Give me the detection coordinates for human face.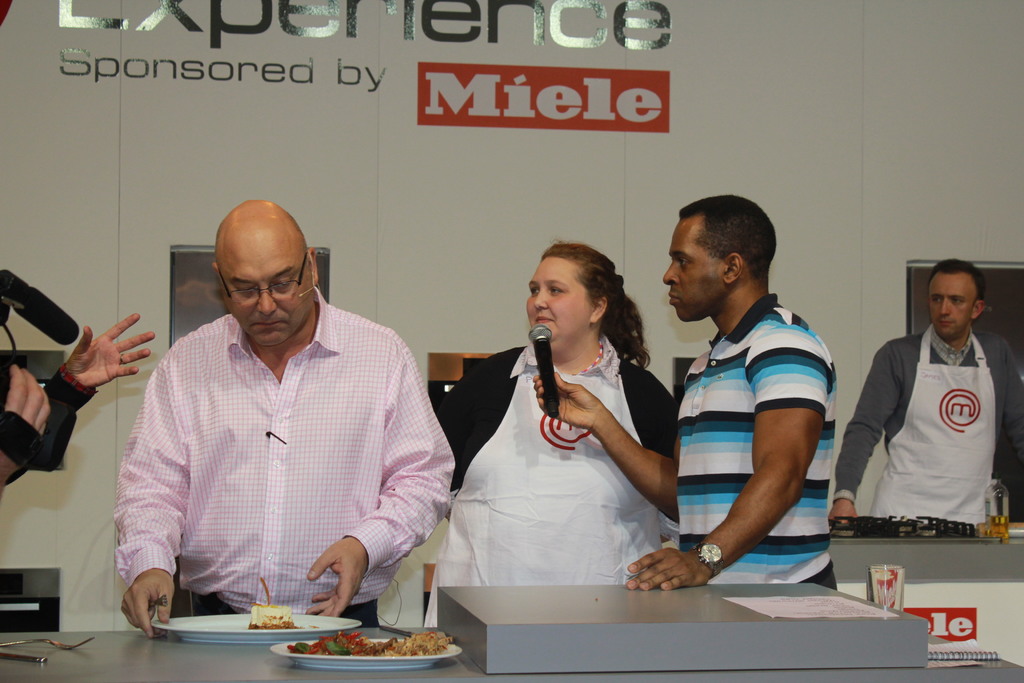
bbox=(929, 274, 977, 338).
